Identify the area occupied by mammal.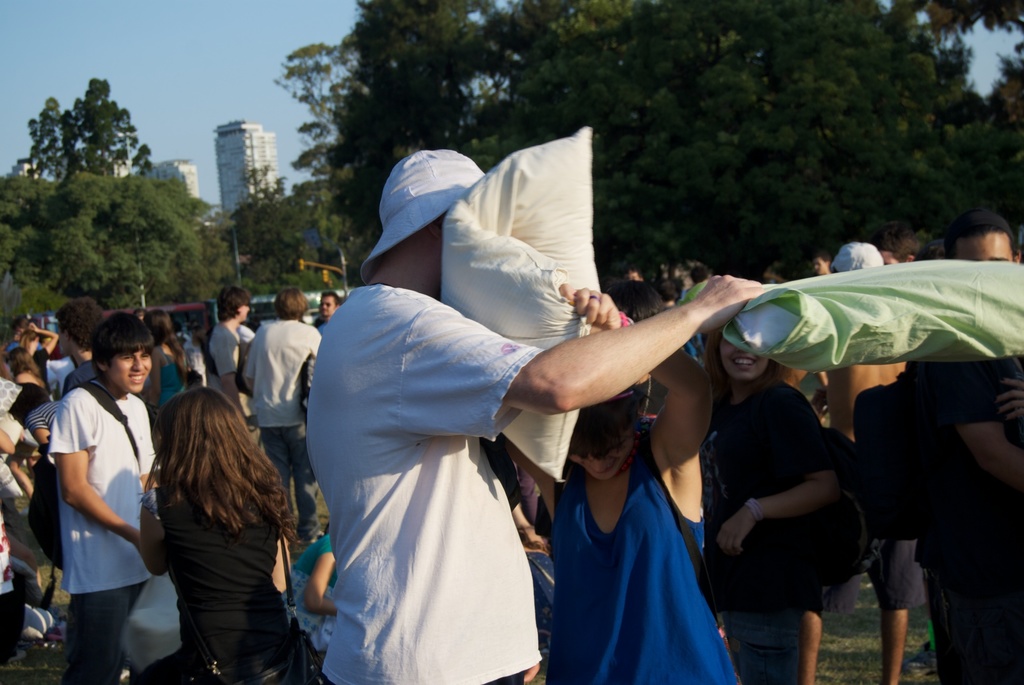
Area: 804 239 897 684.
